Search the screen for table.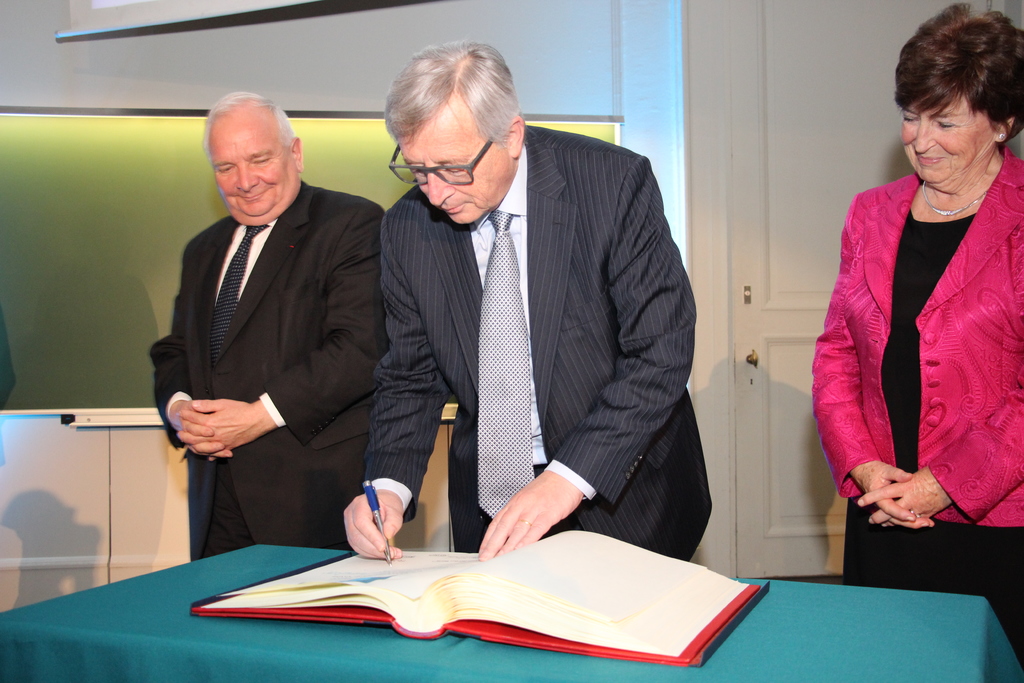
Found at region(0, 536, 997, 682).
